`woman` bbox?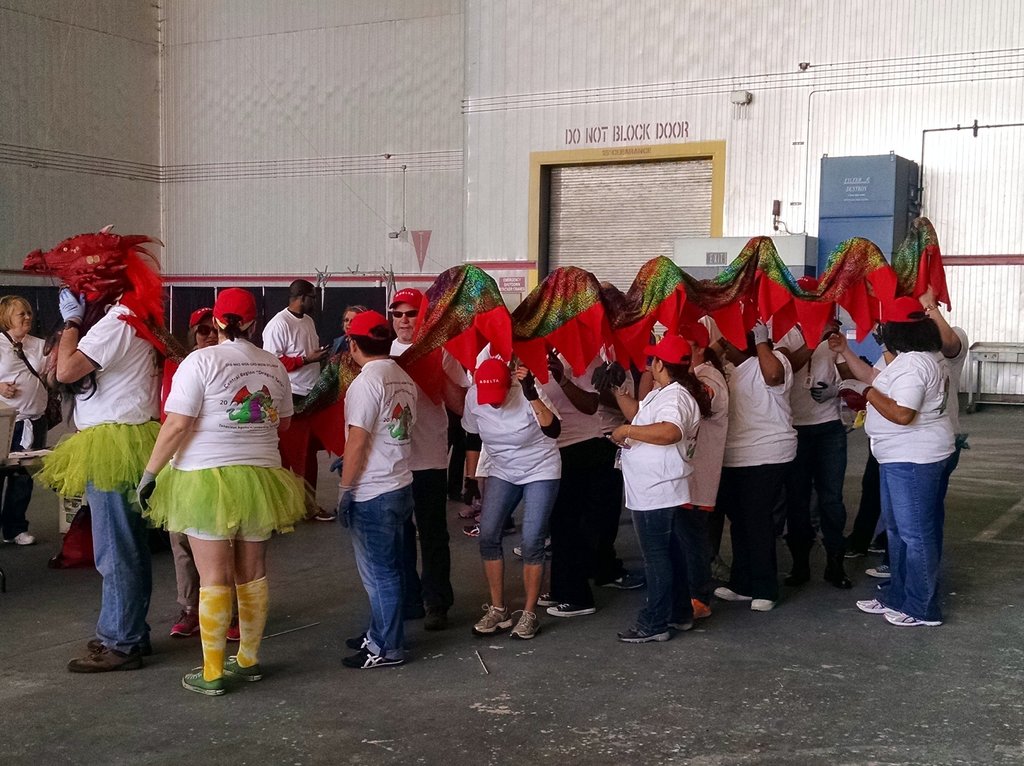
left=616, top=337, right=698, bottom=646
